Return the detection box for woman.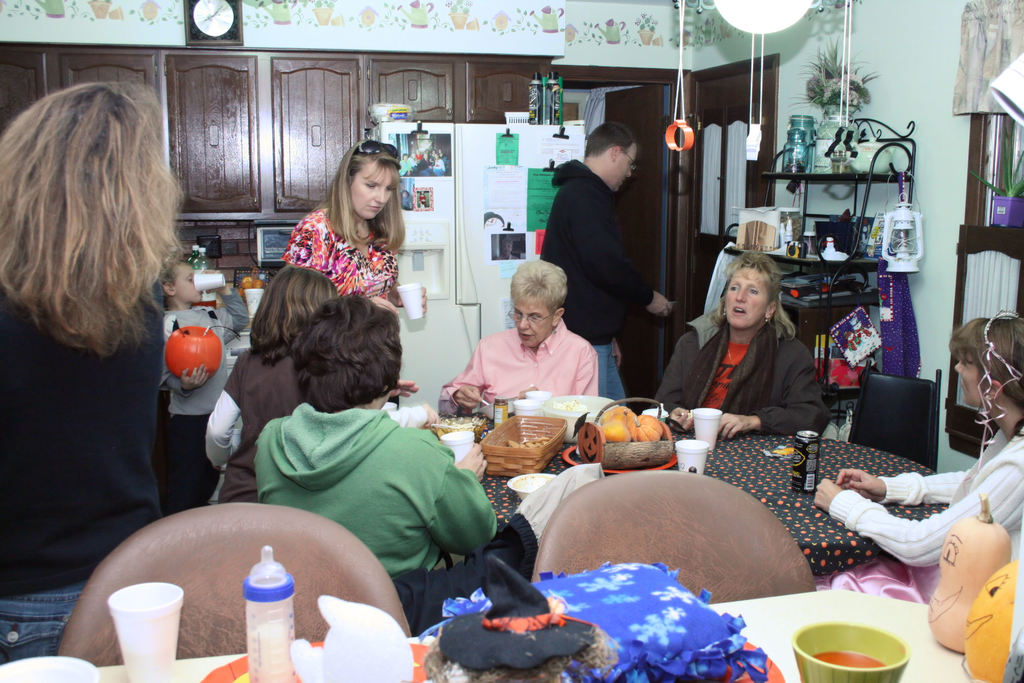
{"left": 0, "top": 81, "right": 190, "bottom": 667}.
